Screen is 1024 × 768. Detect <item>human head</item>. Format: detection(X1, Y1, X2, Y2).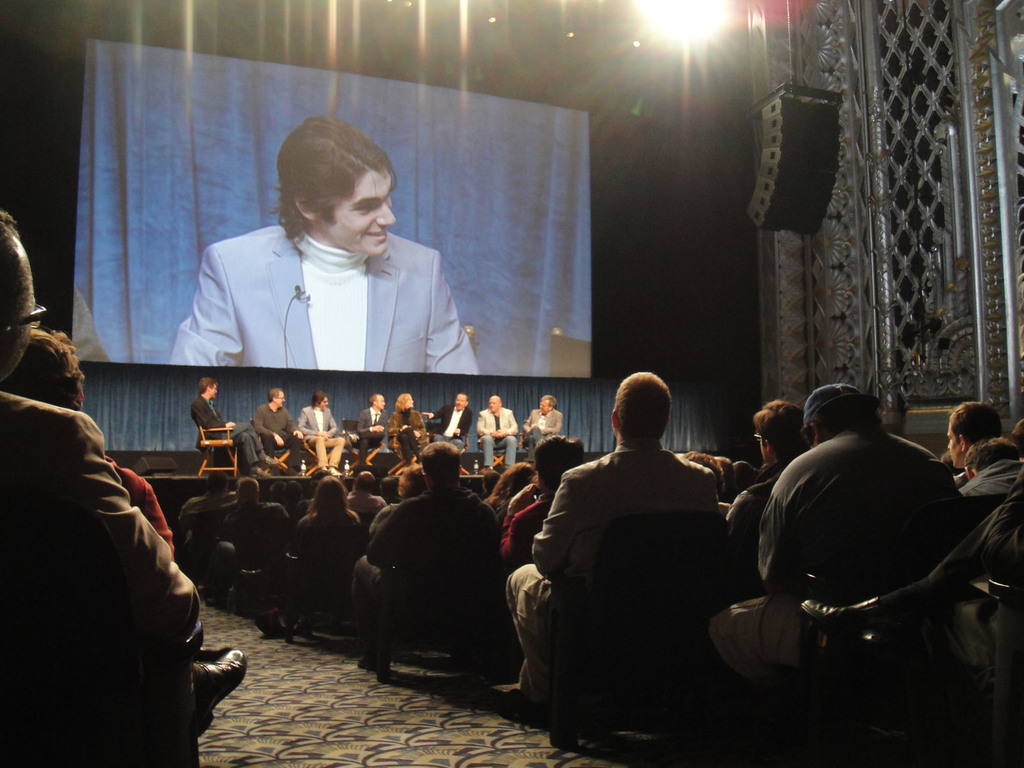
detection(312, 474, 346, 515).
